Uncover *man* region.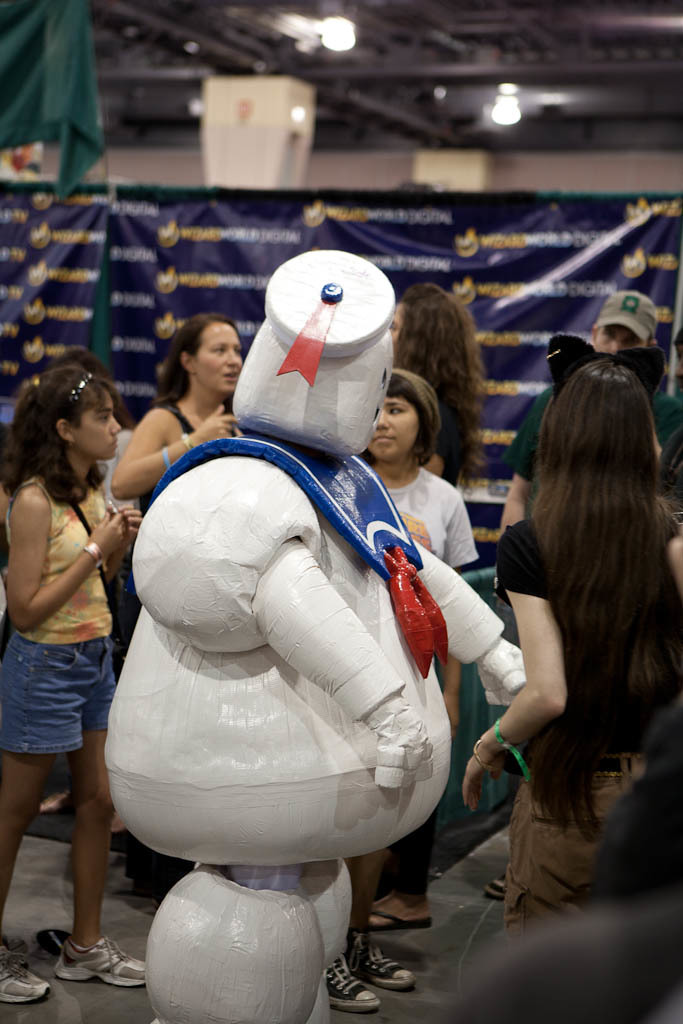
Uncovered: l=495, t=287, r=682, b=530.
